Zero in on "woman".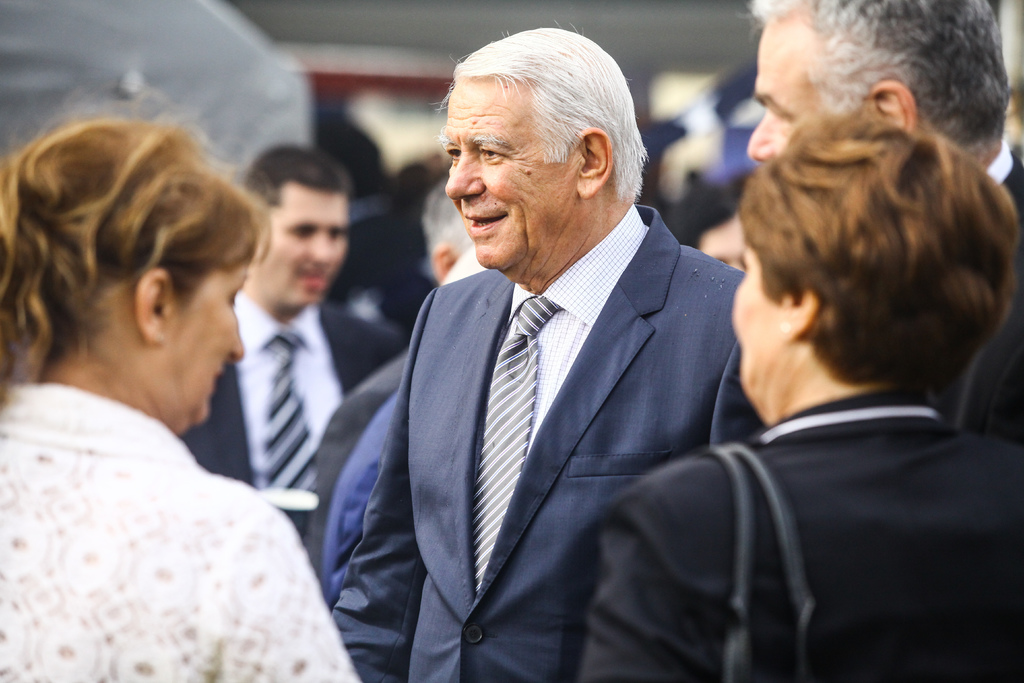
Zeroed in: x1=0, y1=102, x2=328, y2=682.
